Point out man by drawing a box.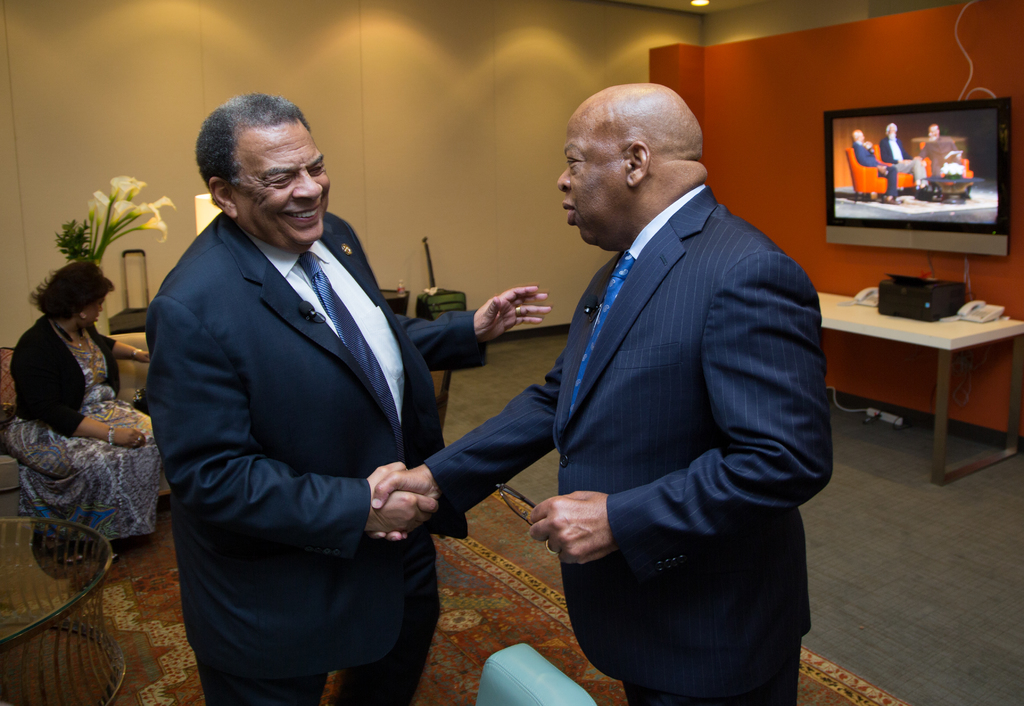
851,132,901,203.
